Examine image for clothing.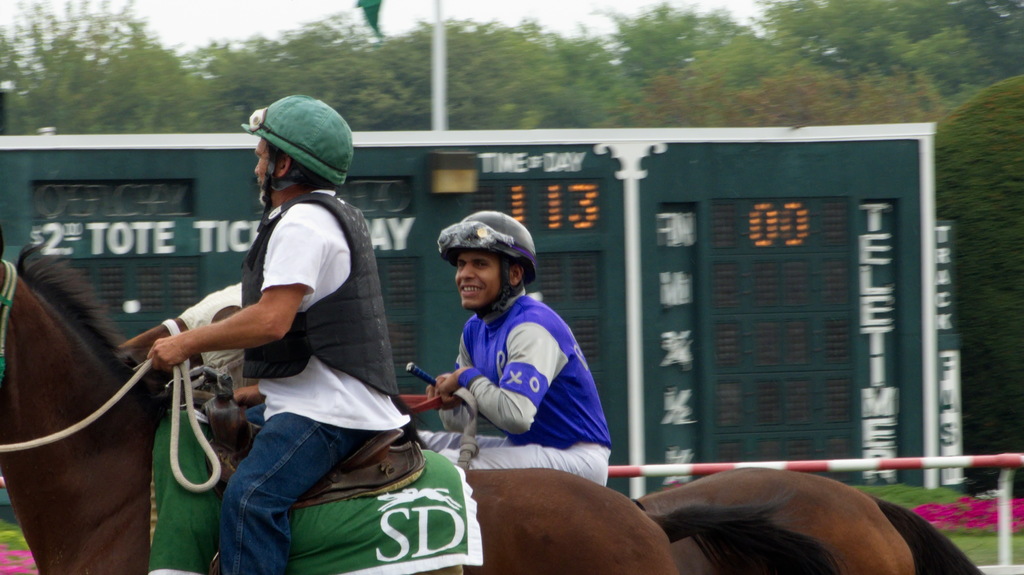
Examination result: 421, 263, 607, 463.
